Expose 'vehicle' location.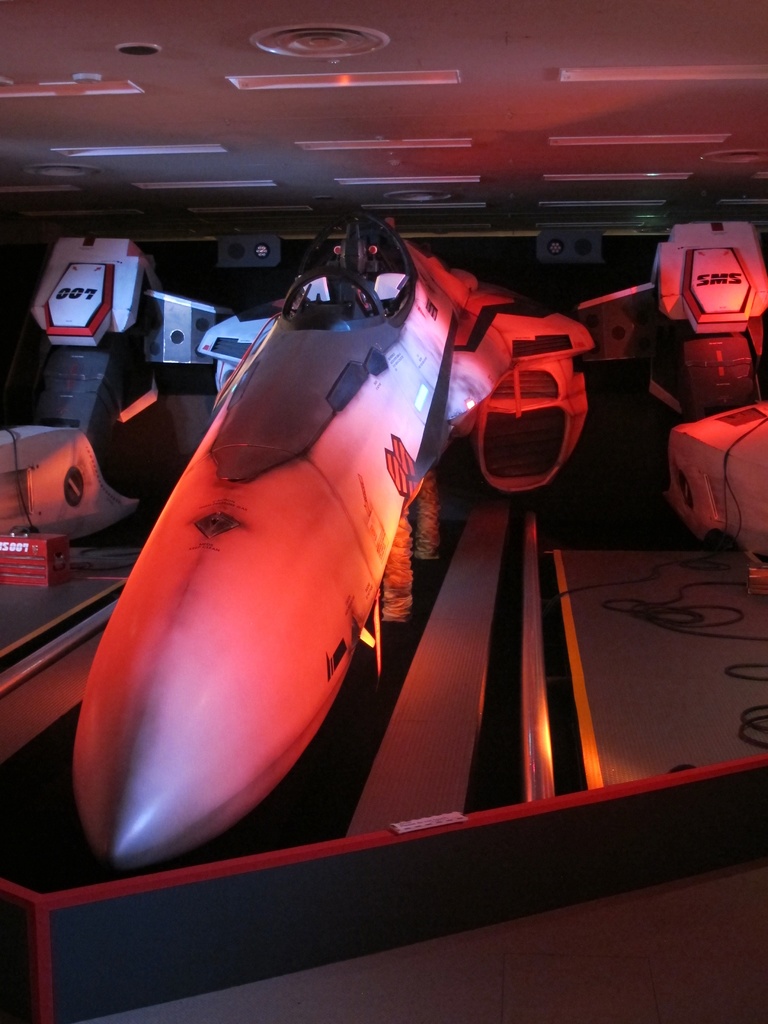
Exposed at x1=41 y1=111 x2=647 y2=928.
